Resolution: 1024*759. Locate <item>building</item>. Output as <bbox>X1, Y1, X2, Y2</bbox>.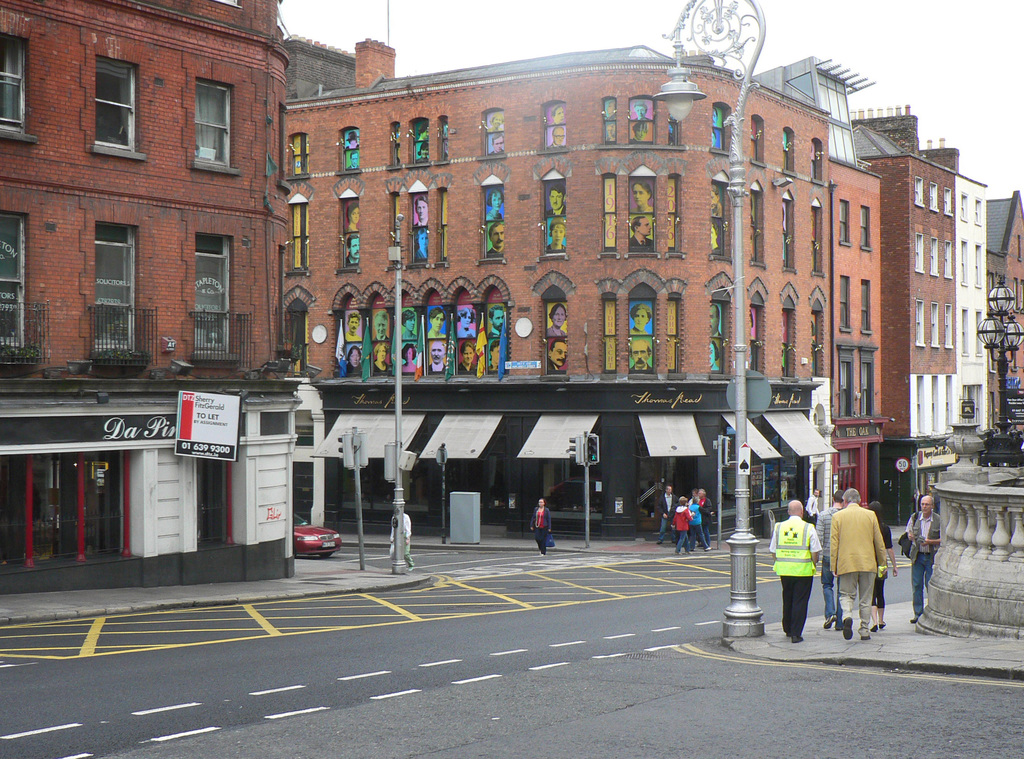
<bbox>0, 0, 310, 600</bbox>.
